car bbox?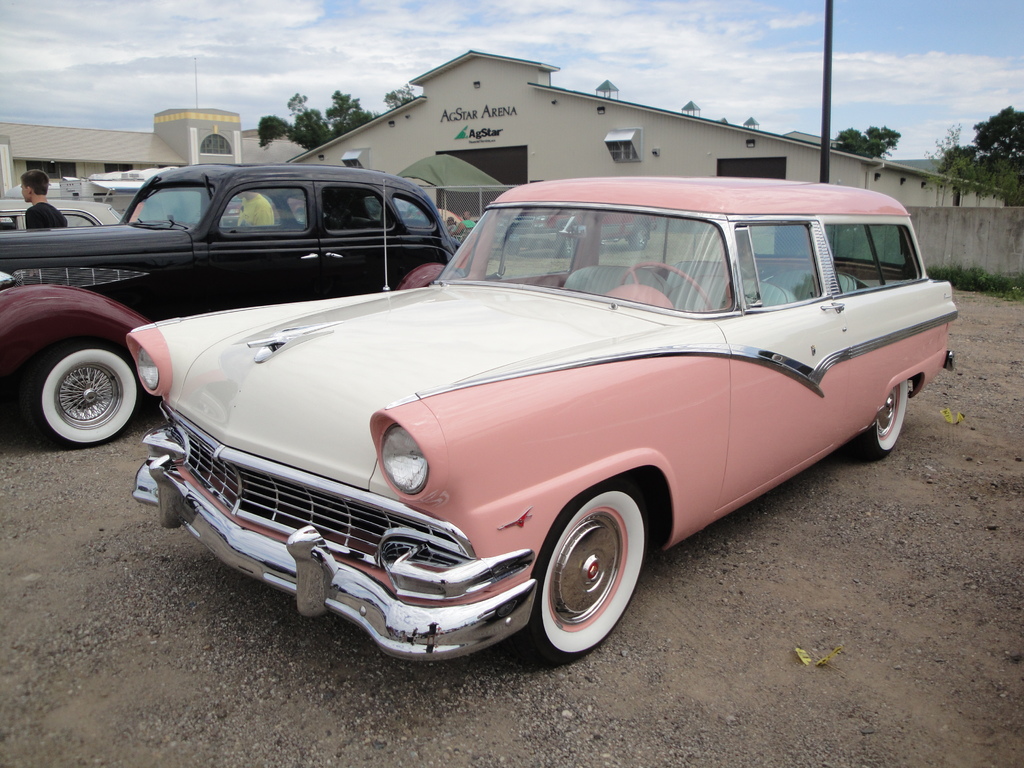
left=130, top=178, right=959, bottom=664
